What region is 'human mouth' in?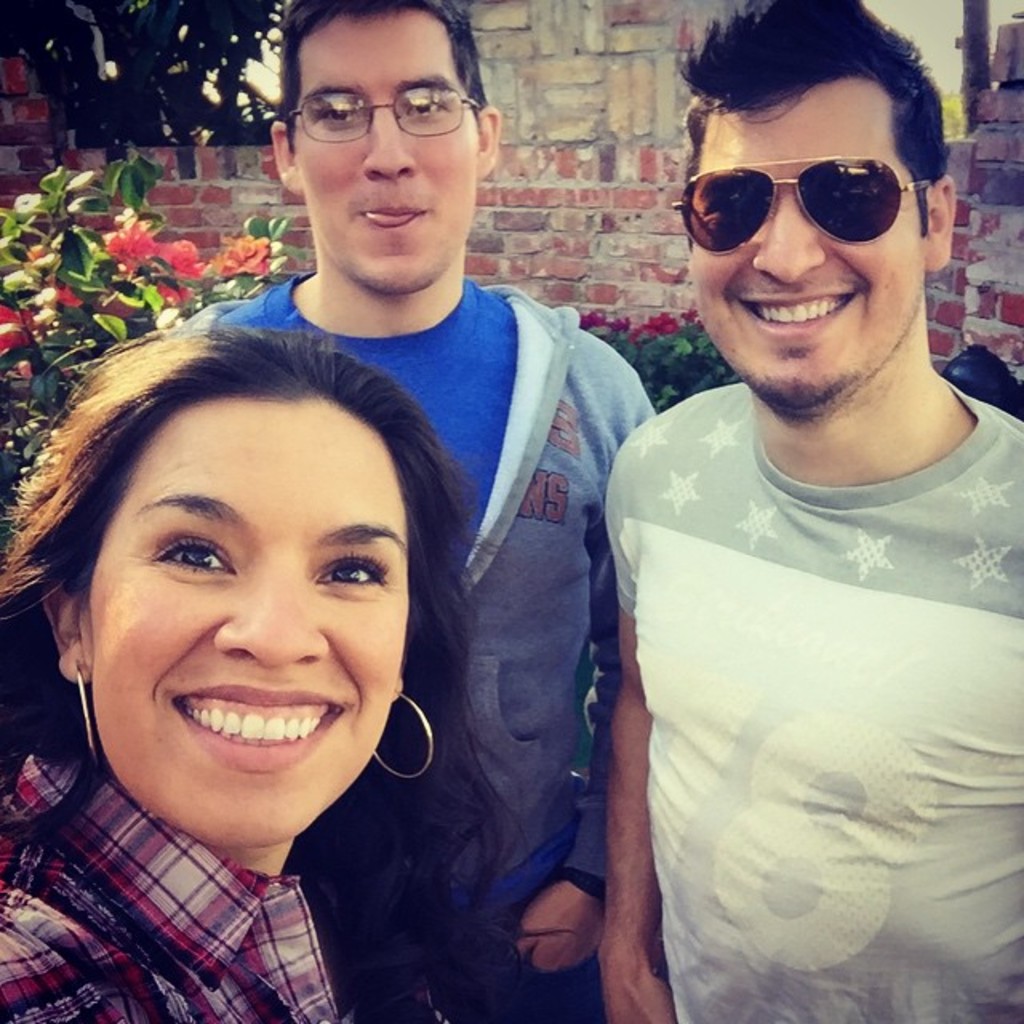
[x1=162, y1=685, x2=346, y2=770].
